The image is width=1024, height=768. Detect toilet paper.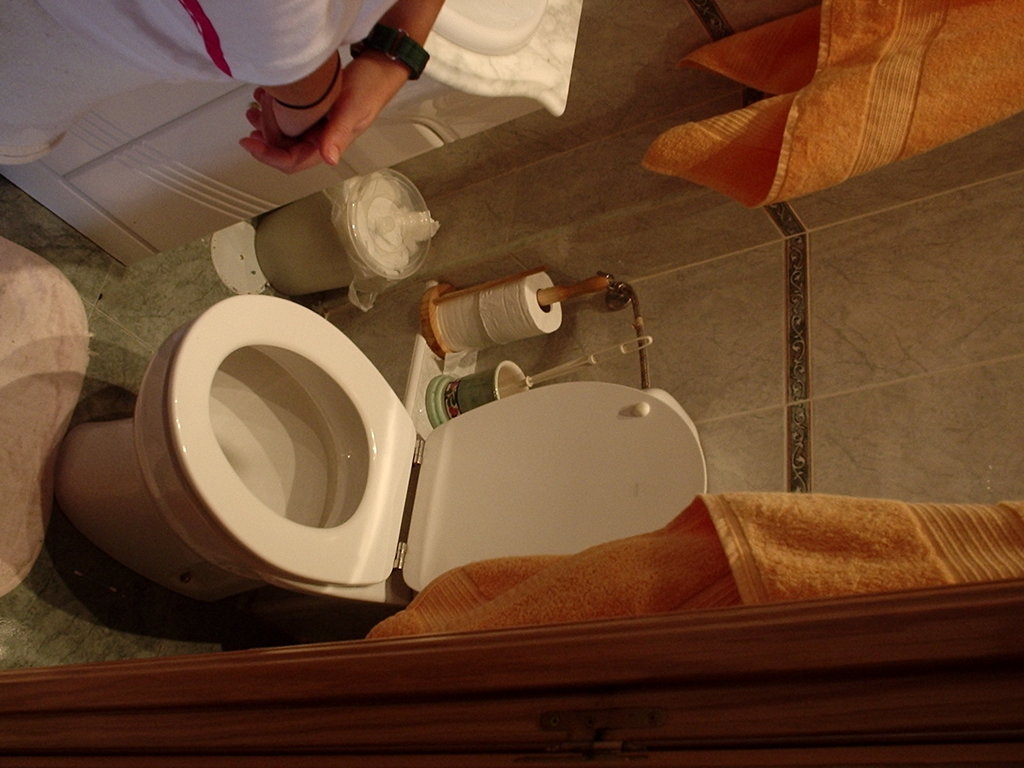
Detection: locate(344, 173, 443, 278).
